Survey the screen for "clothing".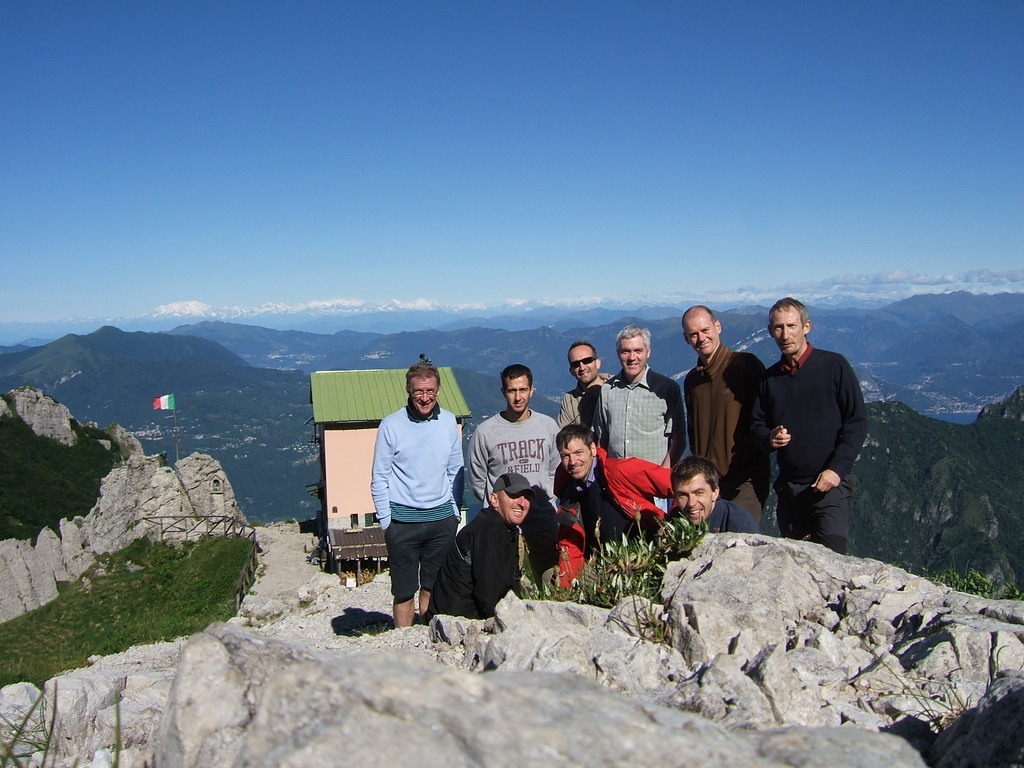
Survey found: detection(587, 362, 686, 508).
